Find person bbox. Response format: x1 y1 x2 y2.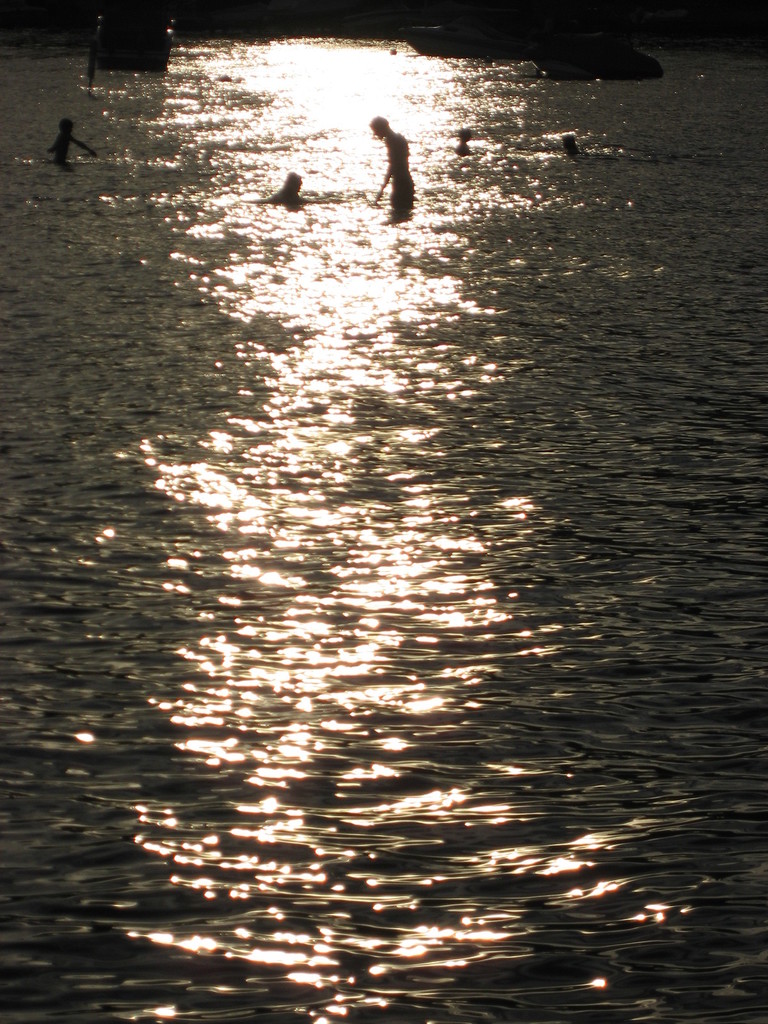
454 127 473 158.
